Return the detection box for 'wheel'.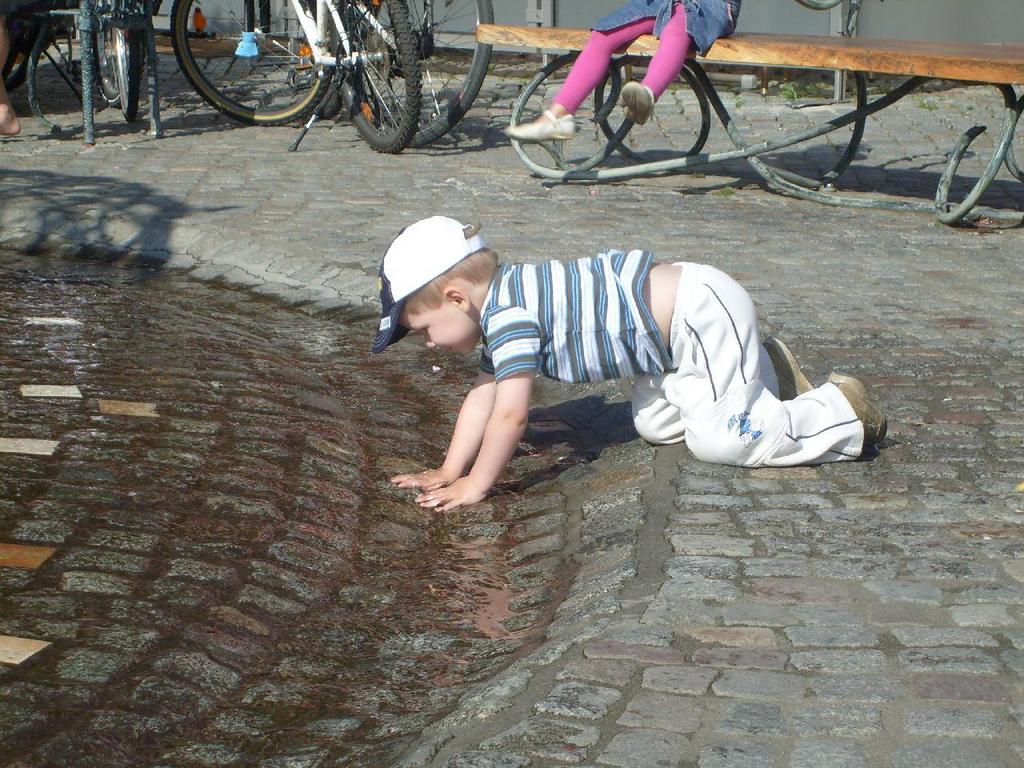
173/0/333/129.
